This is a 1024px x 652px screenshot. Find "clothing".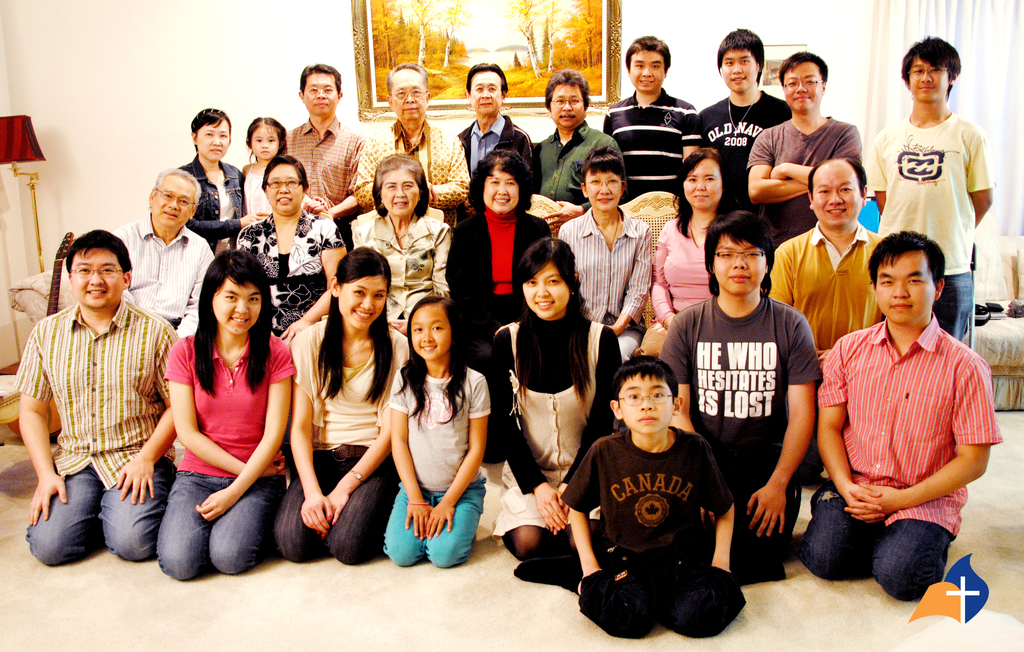
Bounding box: 691/93/796/204.
